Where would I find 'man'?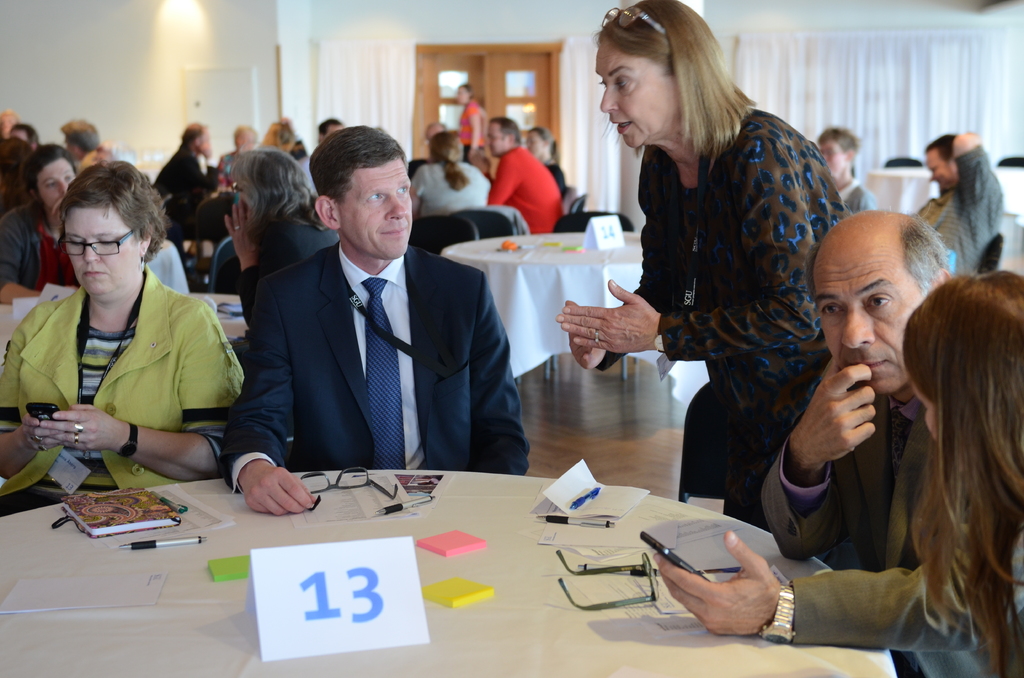
At BBox(817, 120, 879, 214).
